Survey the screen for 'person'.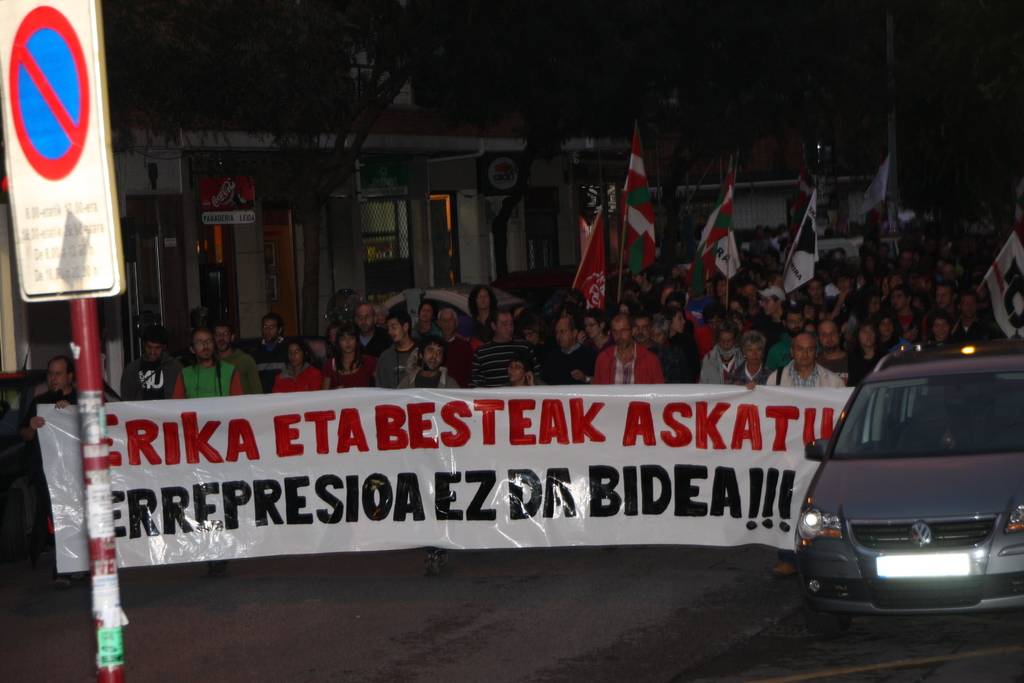
Survey found: [820, 317, 856, 373].
